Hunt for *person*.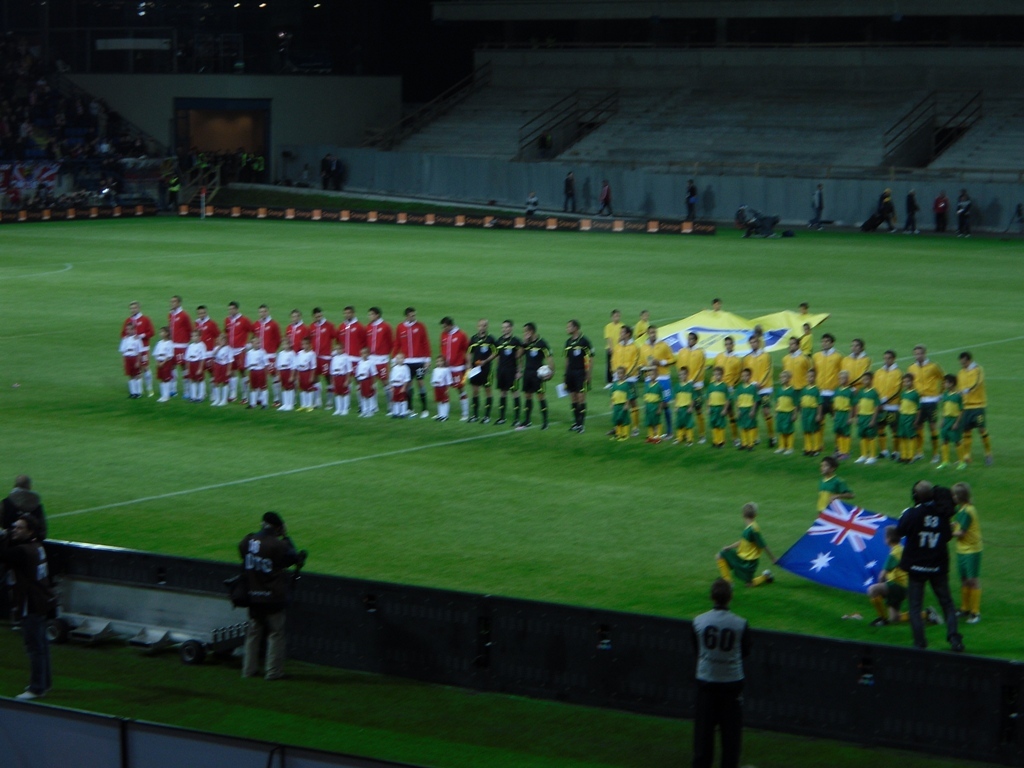
Hunted down at {"left": 222, "top": 302, "right": 255, "bottom": 348}.
